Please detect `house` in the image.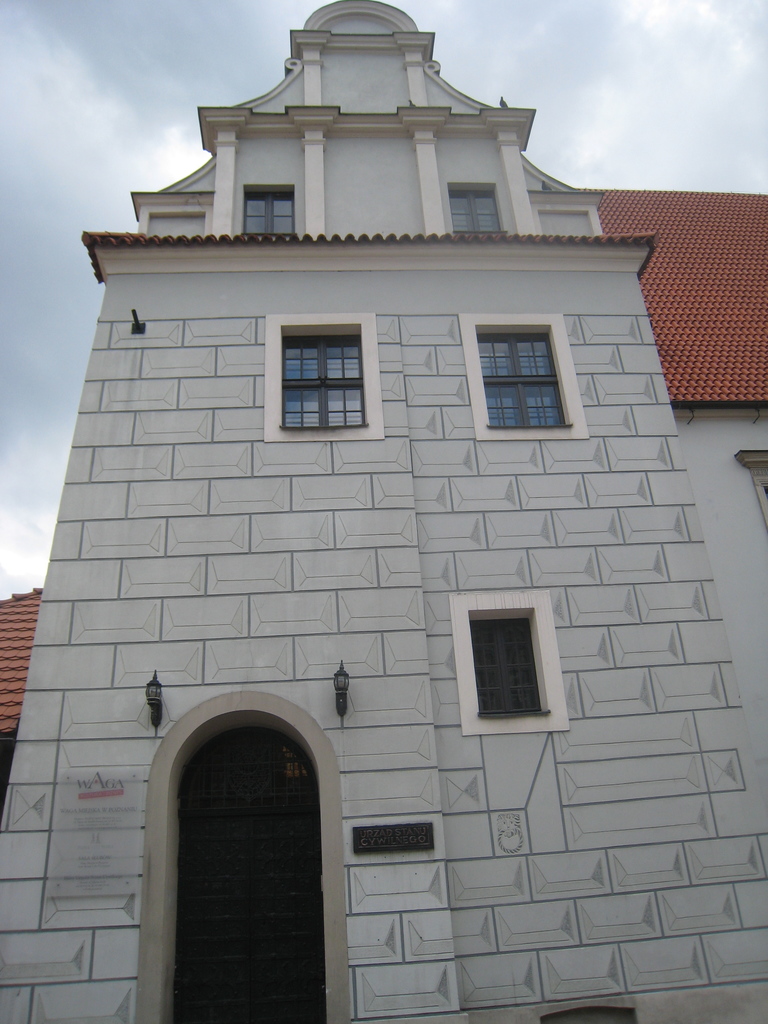
rect(0, 0, 767, 1023).
